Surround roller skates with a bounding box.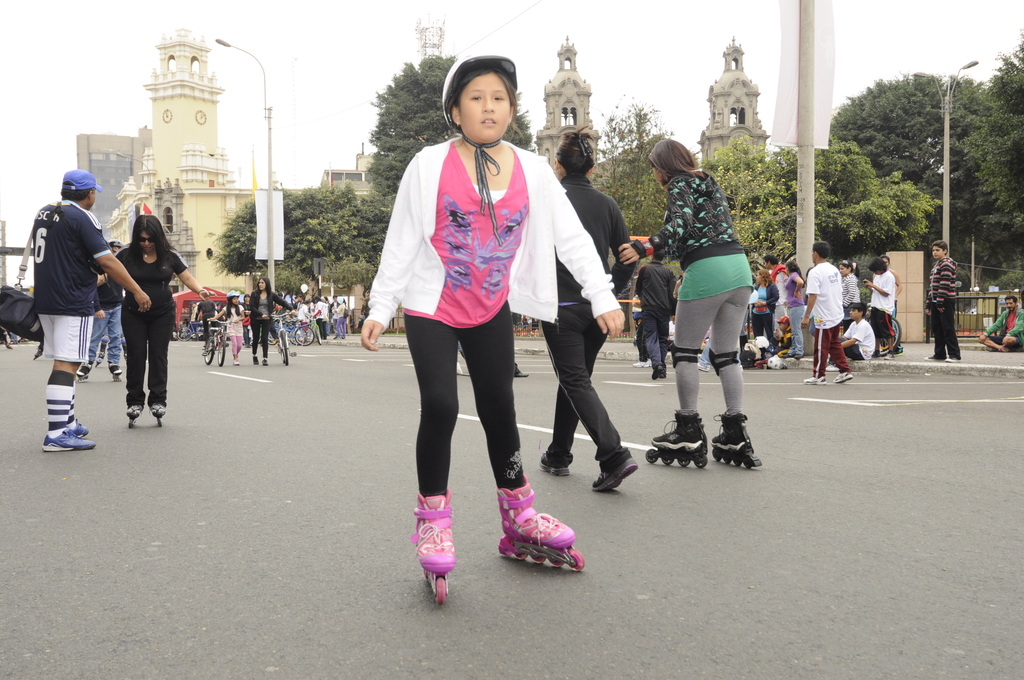
<bbox>94, 353, 105, 371</bbox>.
